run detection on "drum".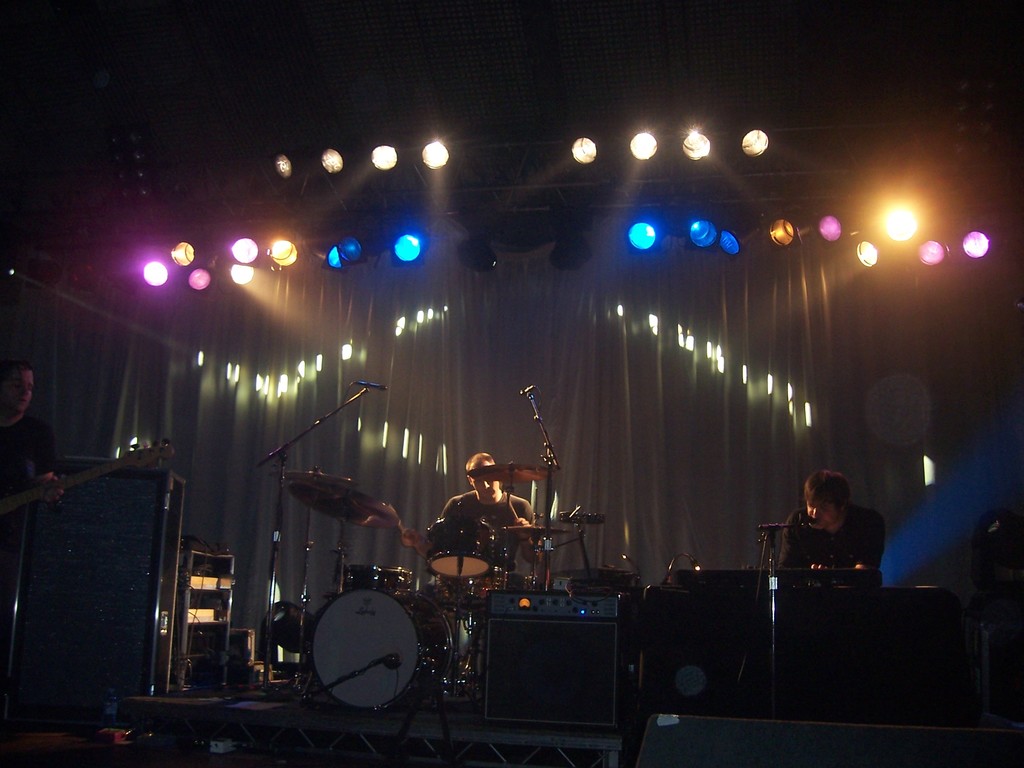
Result: [422, 512, 502, 584].
